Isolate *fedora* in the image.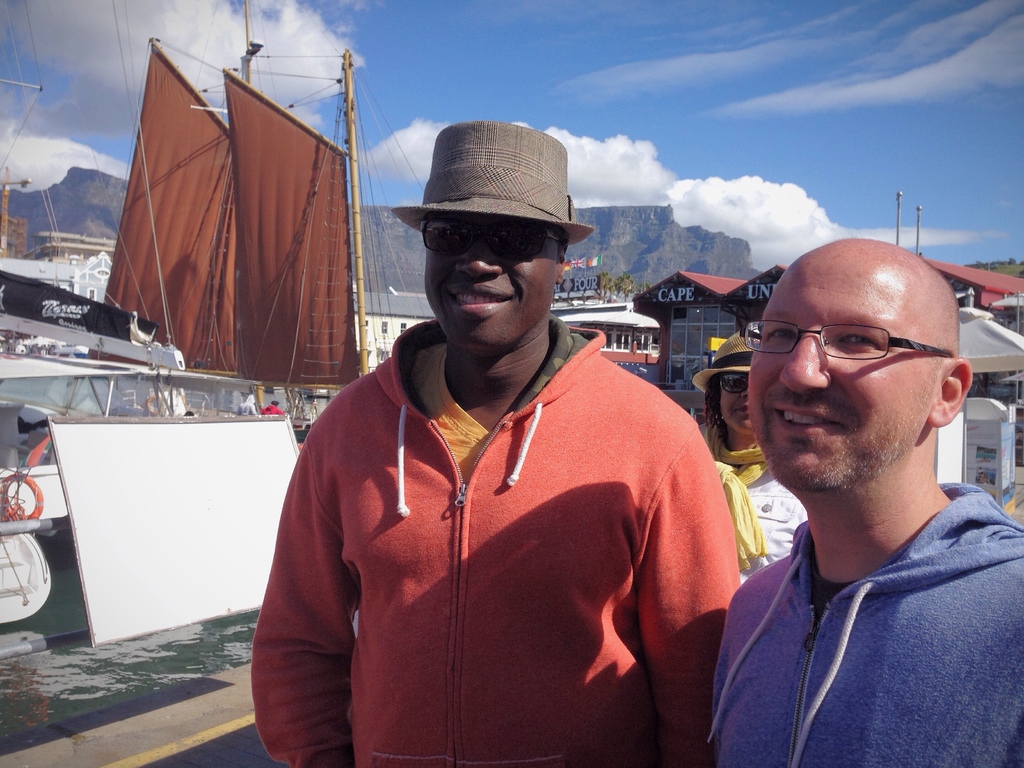
Isolated region: [694,331,759,393].
